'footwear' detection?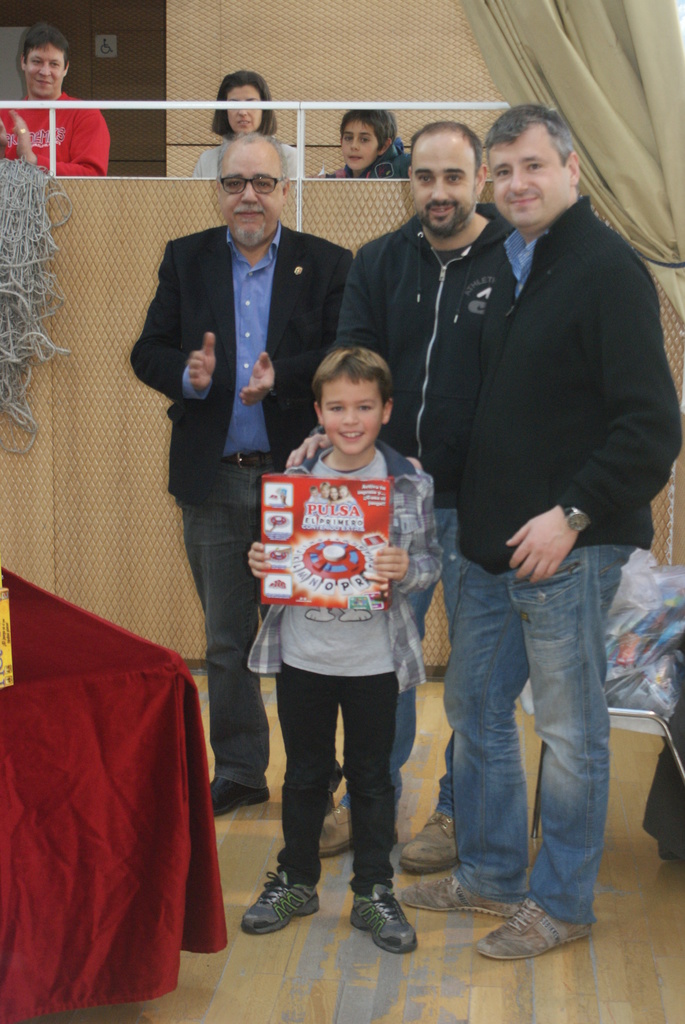
404:812:454:868
